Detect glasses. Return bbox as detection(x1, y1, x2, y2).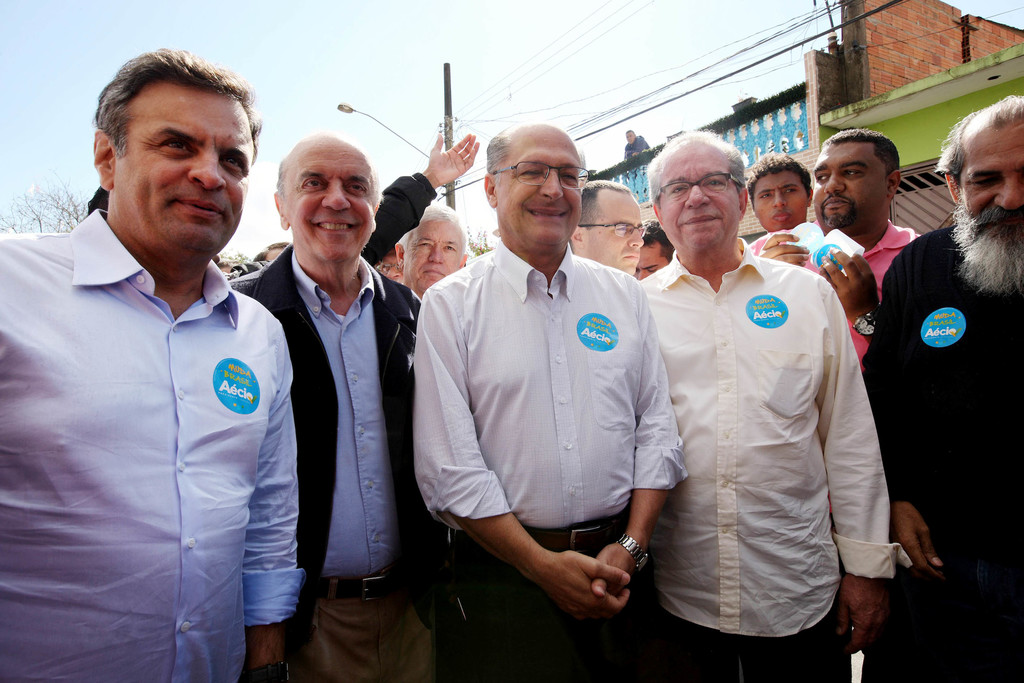
detection(494, 161, 593, 192).
